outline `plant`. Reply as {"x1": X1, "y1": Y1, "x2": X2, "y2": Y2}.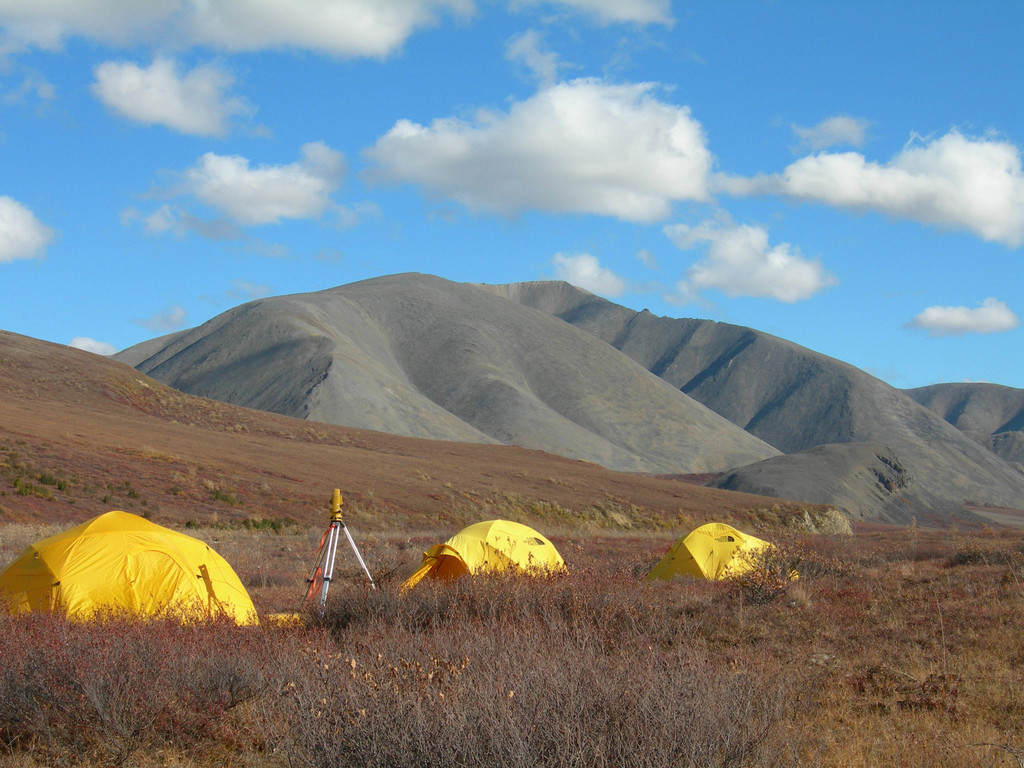
{"x1": 489, "y1": 488, "x2": 719, "y2": 536}.
